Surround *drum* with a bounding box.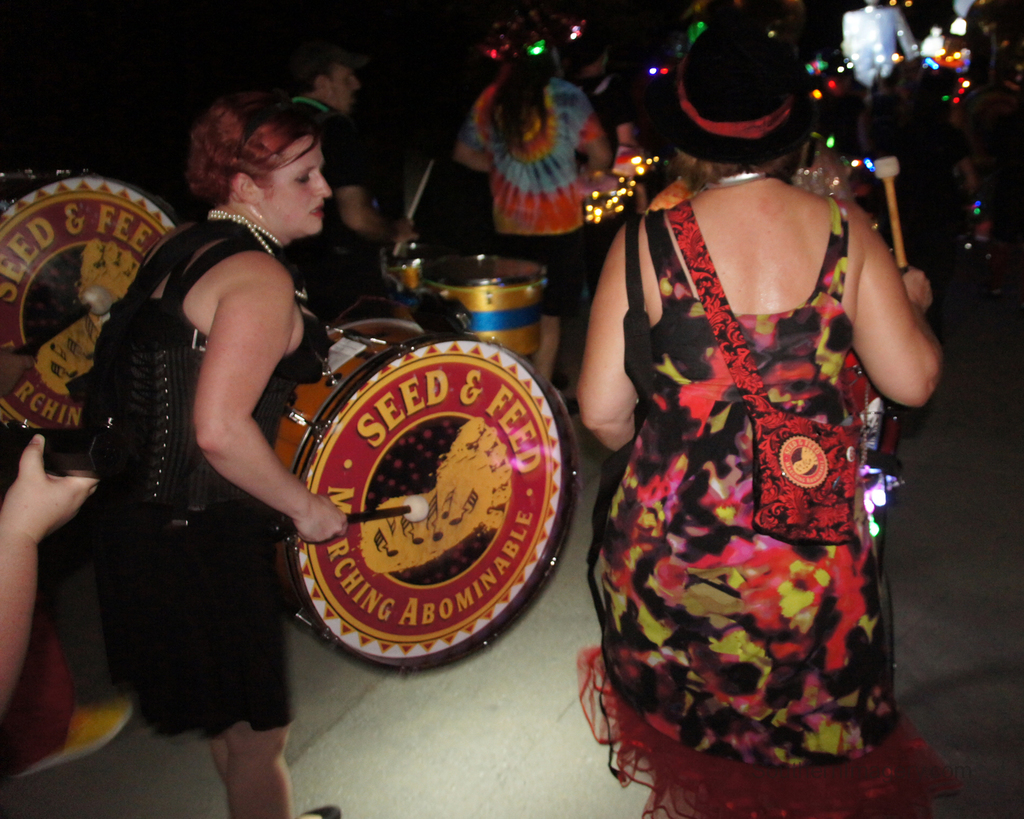
858,452,896,519.
